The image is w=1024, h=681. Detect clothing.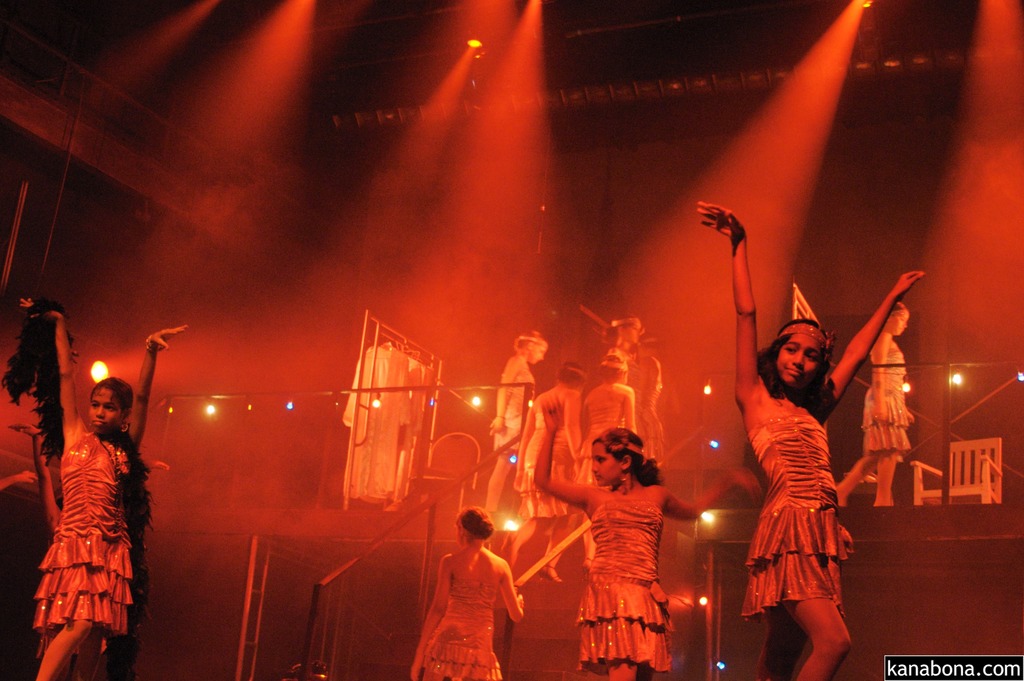
Detection: left=857, top=346, right=916, bottom=459.
